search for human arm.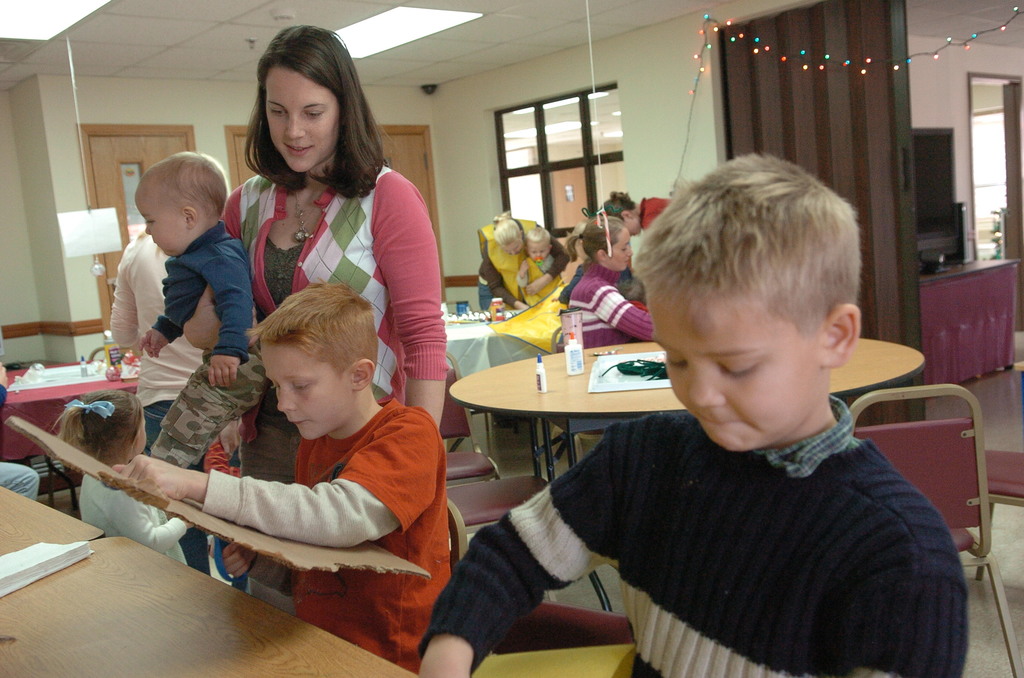
Found at {"left": 426, "top": 487, "right": 637, "bottom": 643}.
